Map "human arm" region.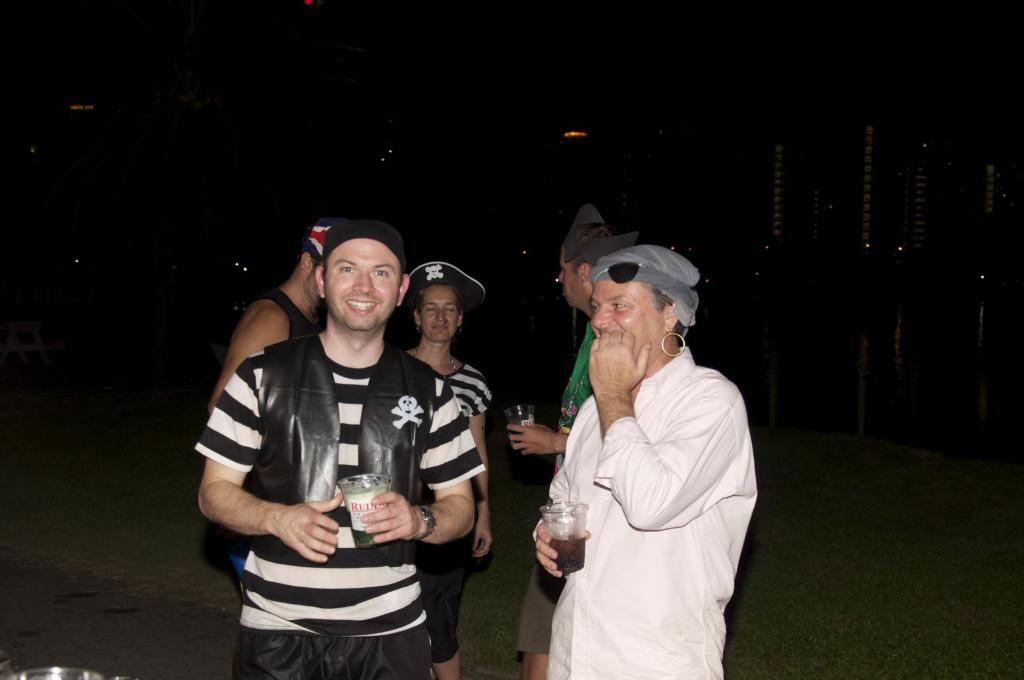
Mapped to (593, 329, 740, 529).
